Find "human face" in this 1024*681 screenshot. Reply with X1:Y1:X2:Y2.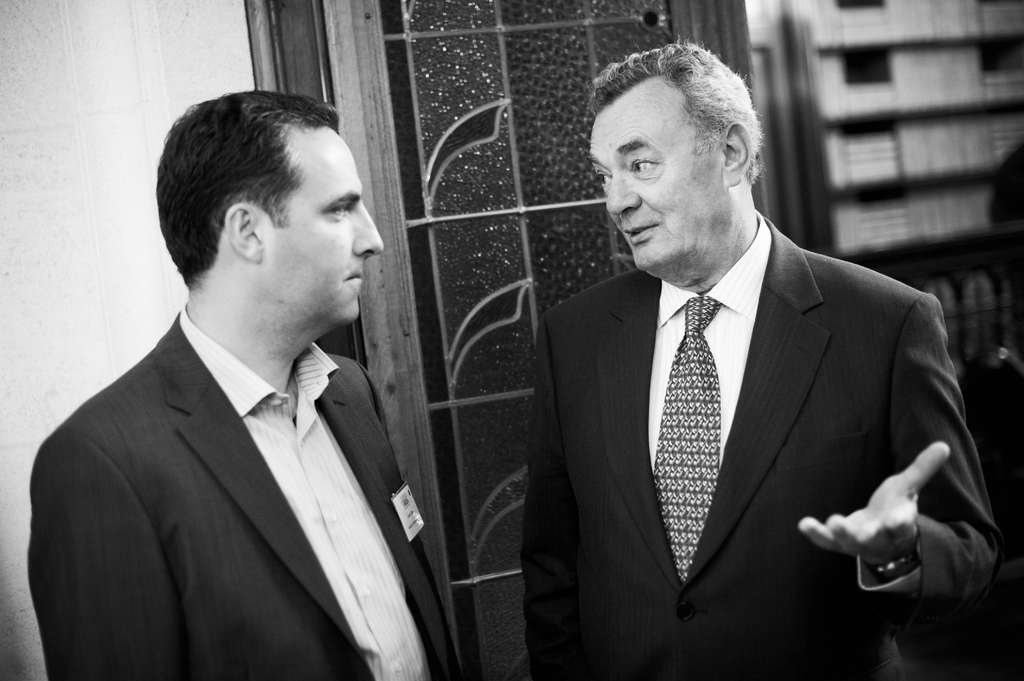
586:113:727:264.
